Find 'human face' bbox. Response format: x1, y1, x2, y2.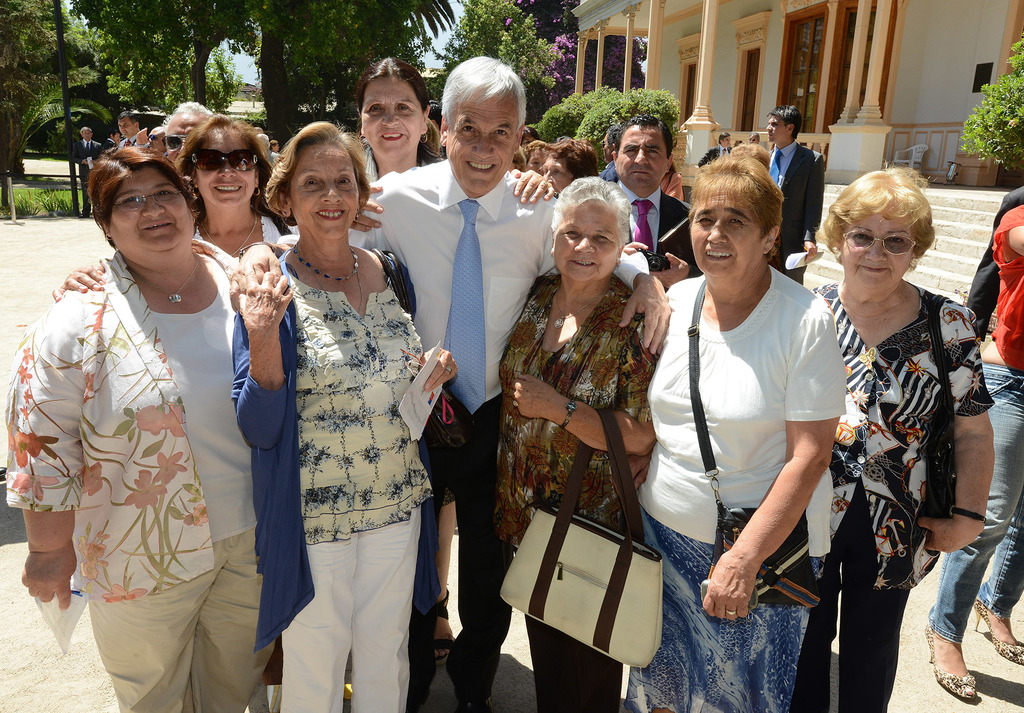
765, 114, 785, 142.
